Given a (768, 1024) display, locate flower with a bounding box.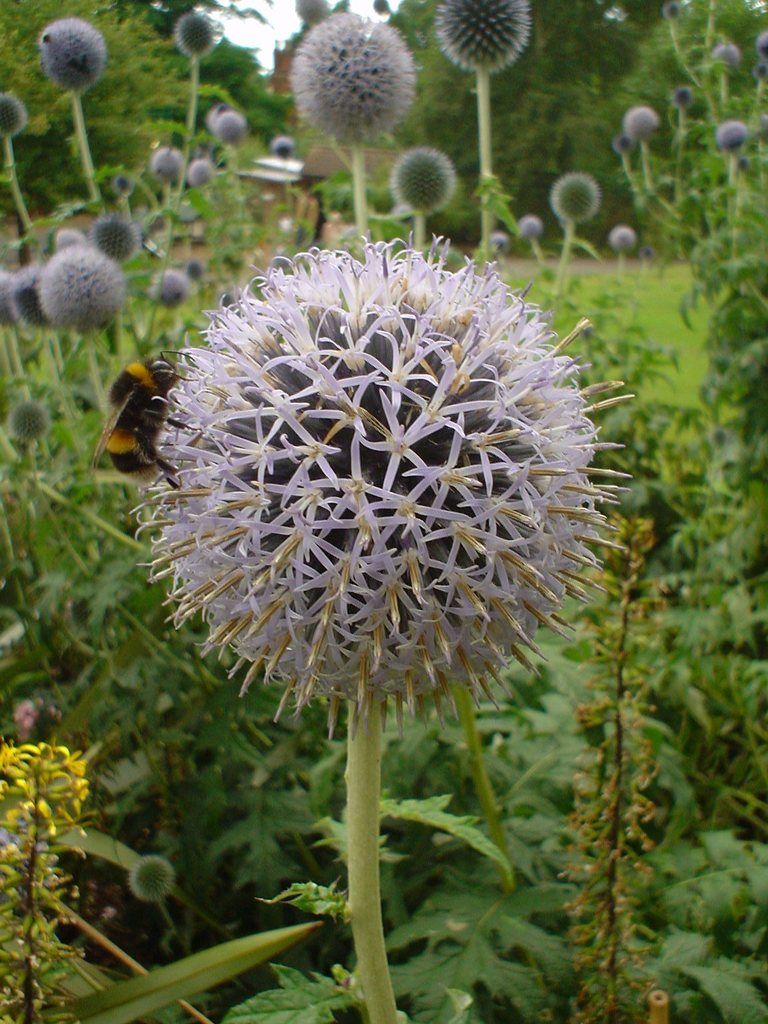
Located: bbox=(483, 221, 513, 258).
